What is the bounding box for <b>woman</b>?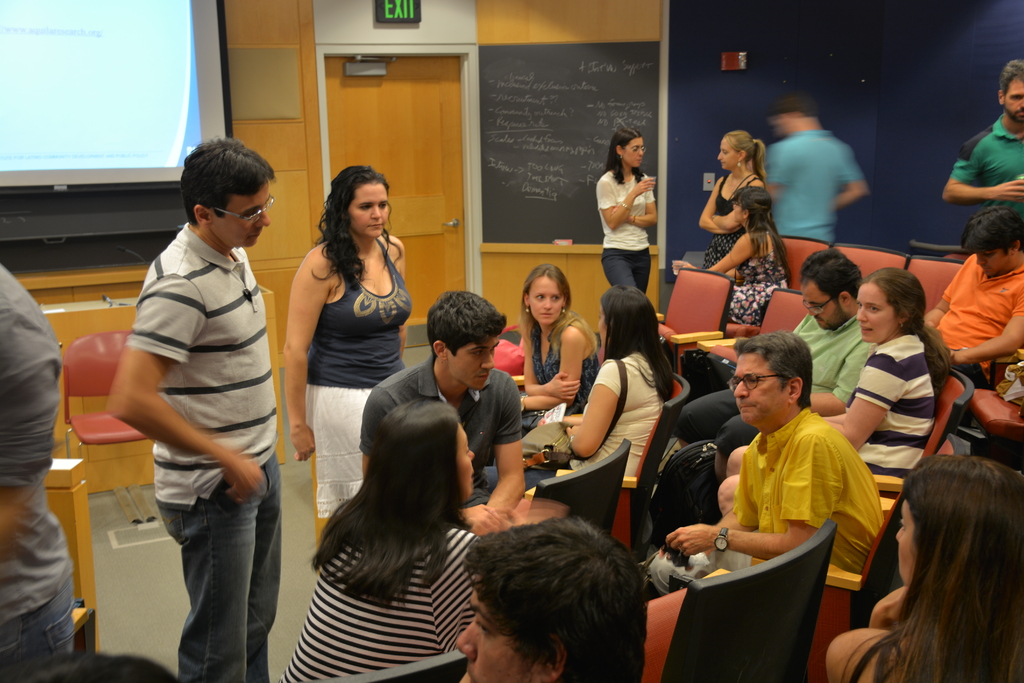
[x1=514, y1=262, x2=600, y2=450].
